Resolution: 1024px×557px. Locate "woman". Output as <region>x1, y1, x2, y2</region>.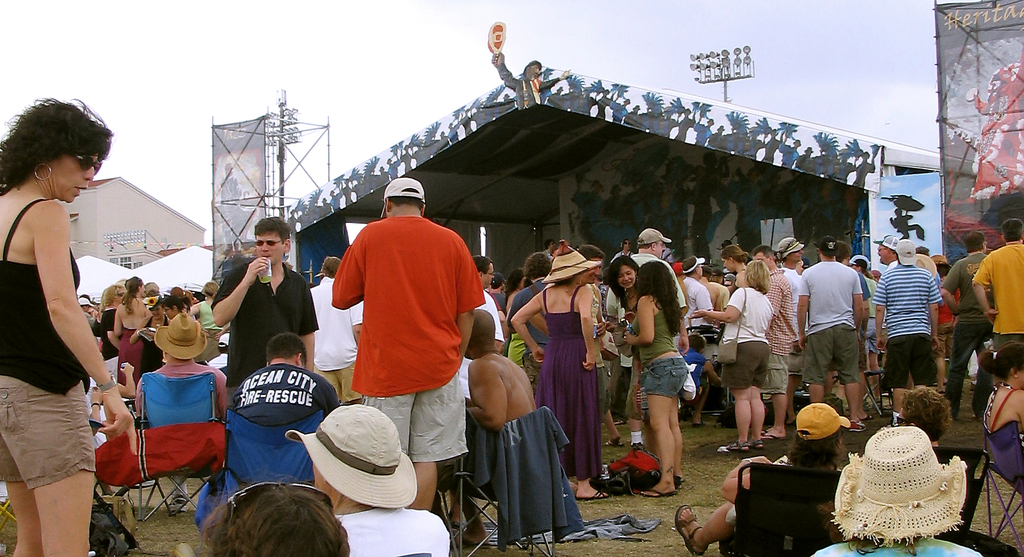
<region>695, 258, 764, 456</region>.
